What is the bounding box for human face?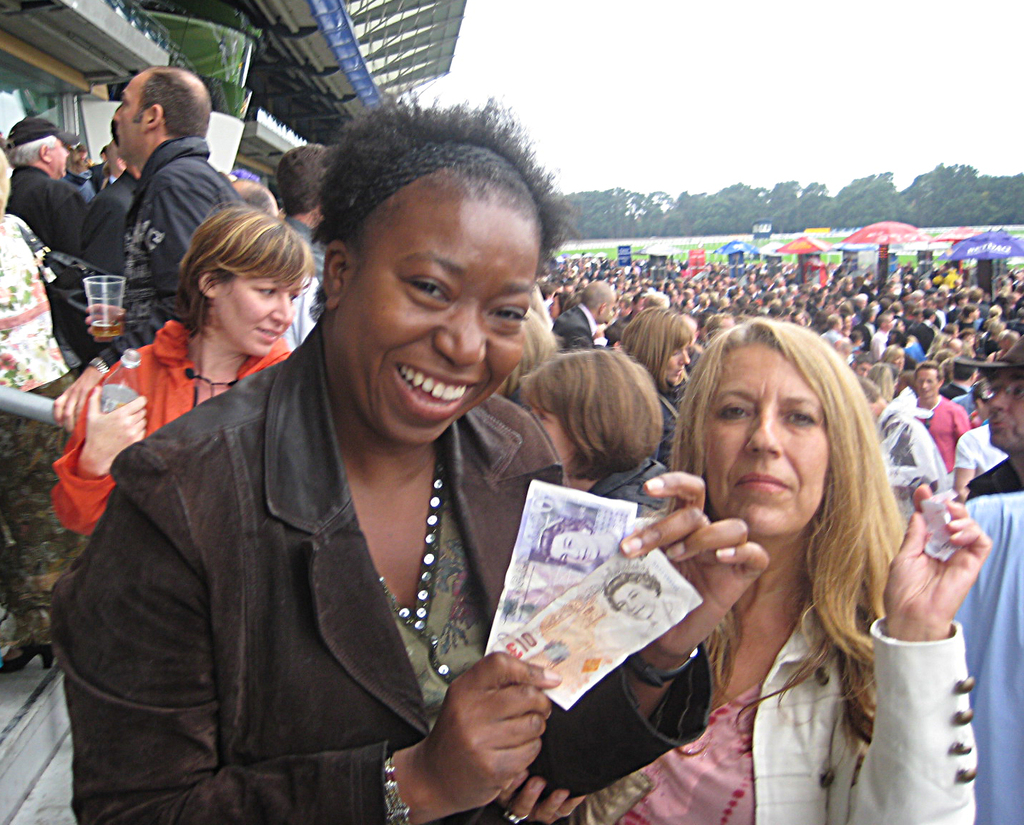
x1=987, y1=367, x2=1023, y2=440.
